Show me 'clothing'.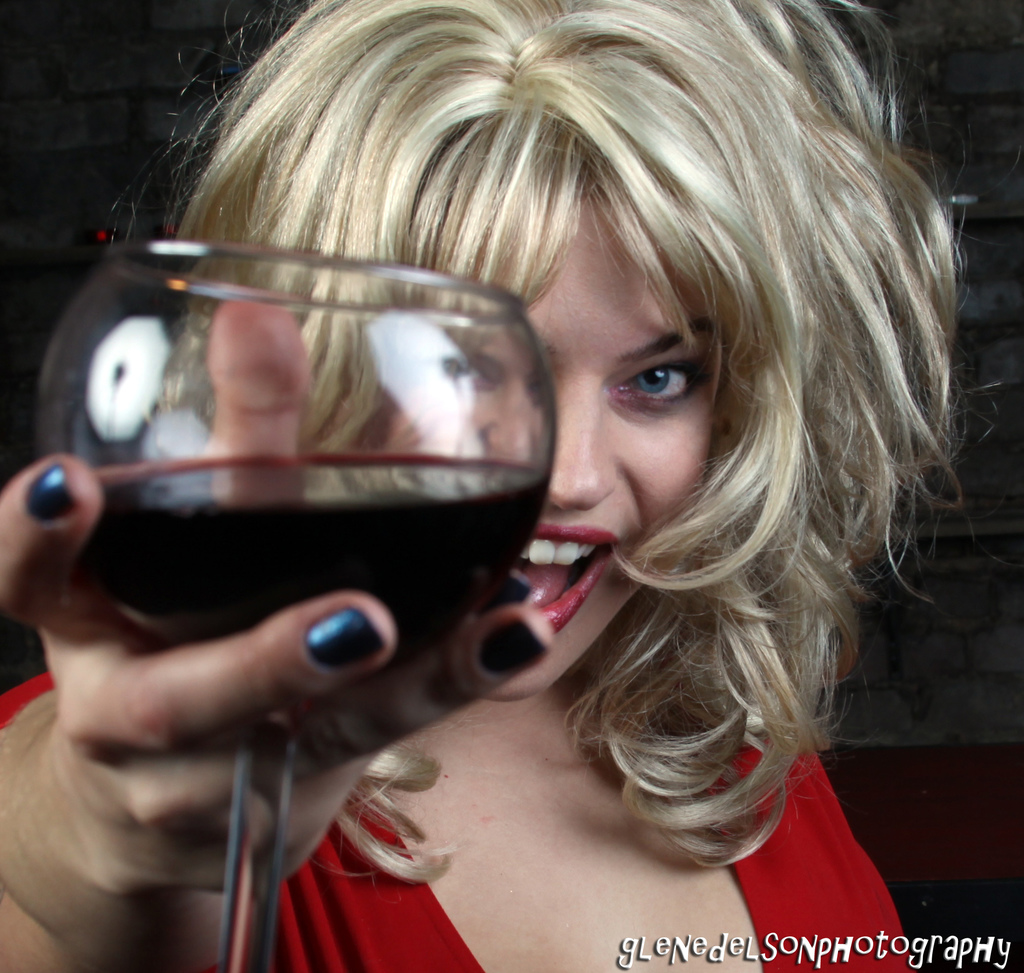
'clothing' is here: box=[0, 659, 919, 972].
